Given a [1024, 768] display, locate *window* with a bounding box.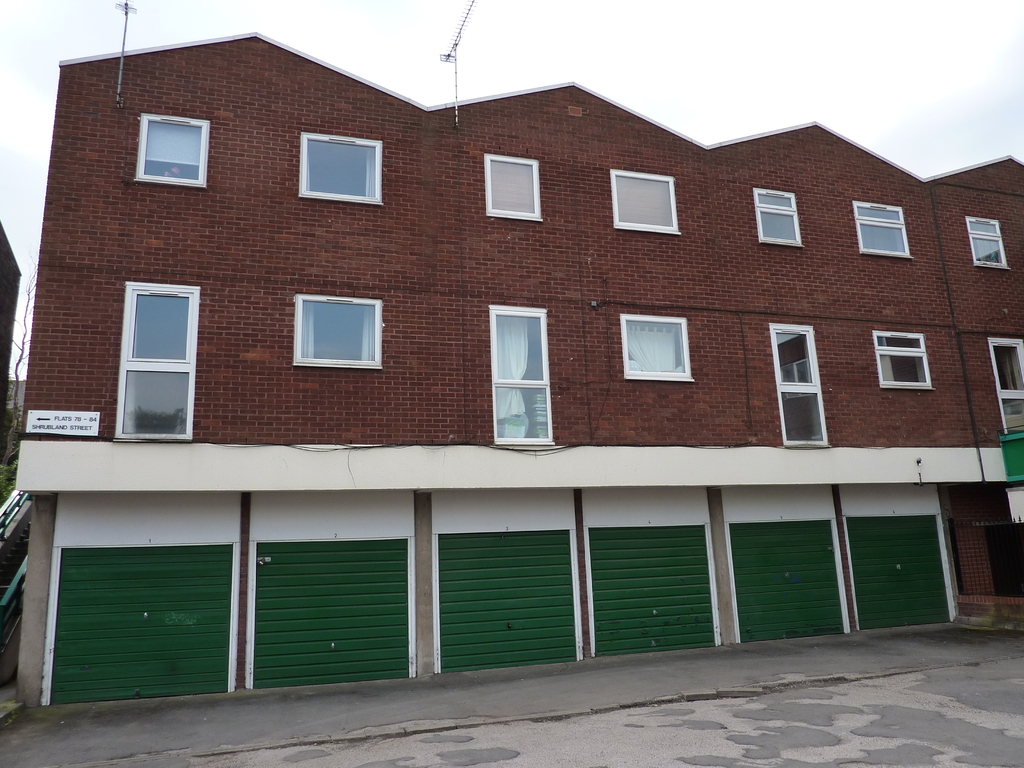
Located: box(749, 186, 805, 246).
